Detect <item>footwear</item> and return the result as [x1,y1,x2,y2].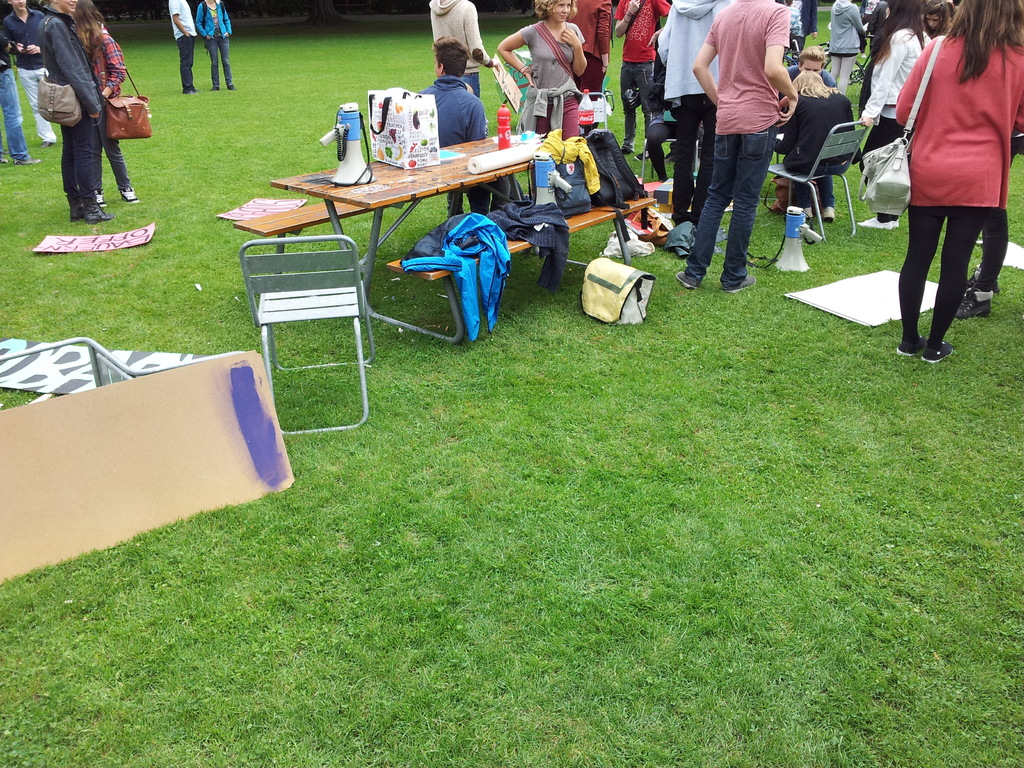
[632,148,652,159].
